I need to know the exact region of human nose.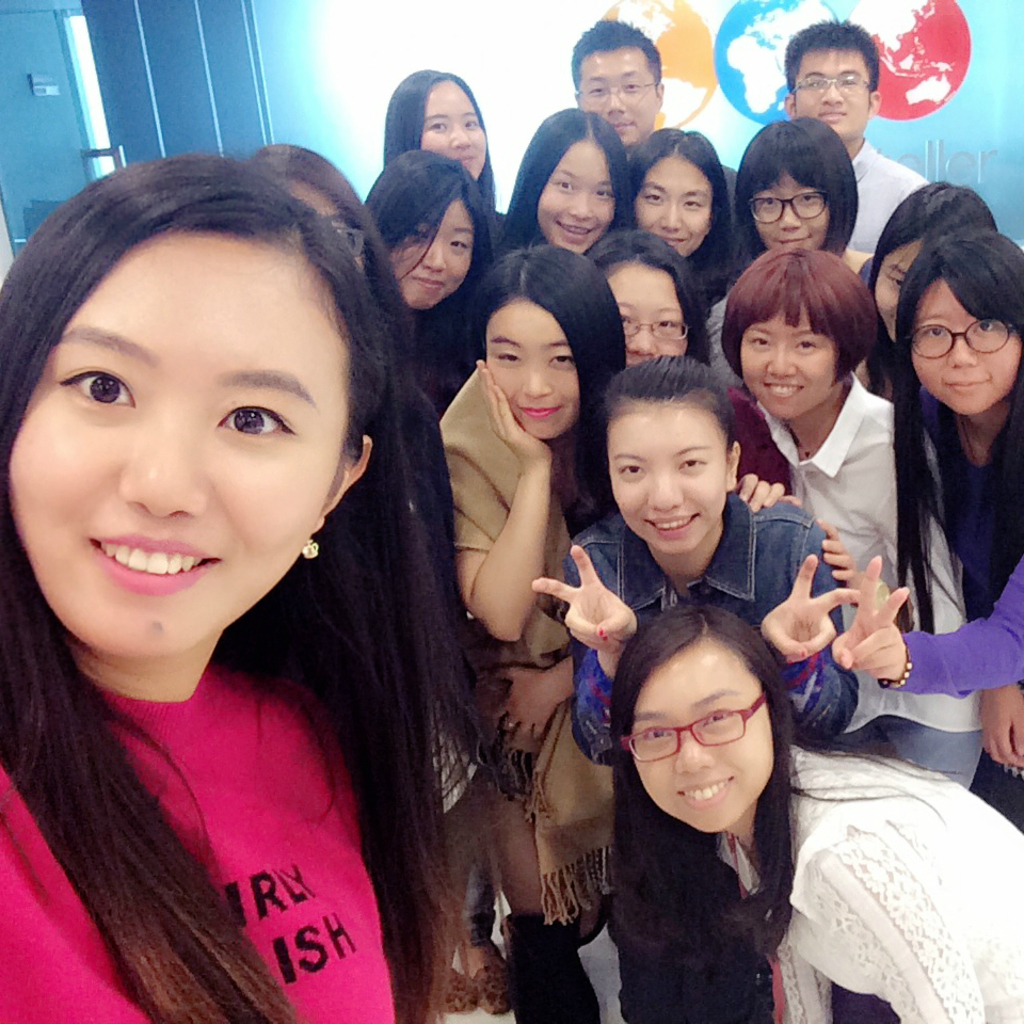
Region: box=[761, 338, 798, 381].
